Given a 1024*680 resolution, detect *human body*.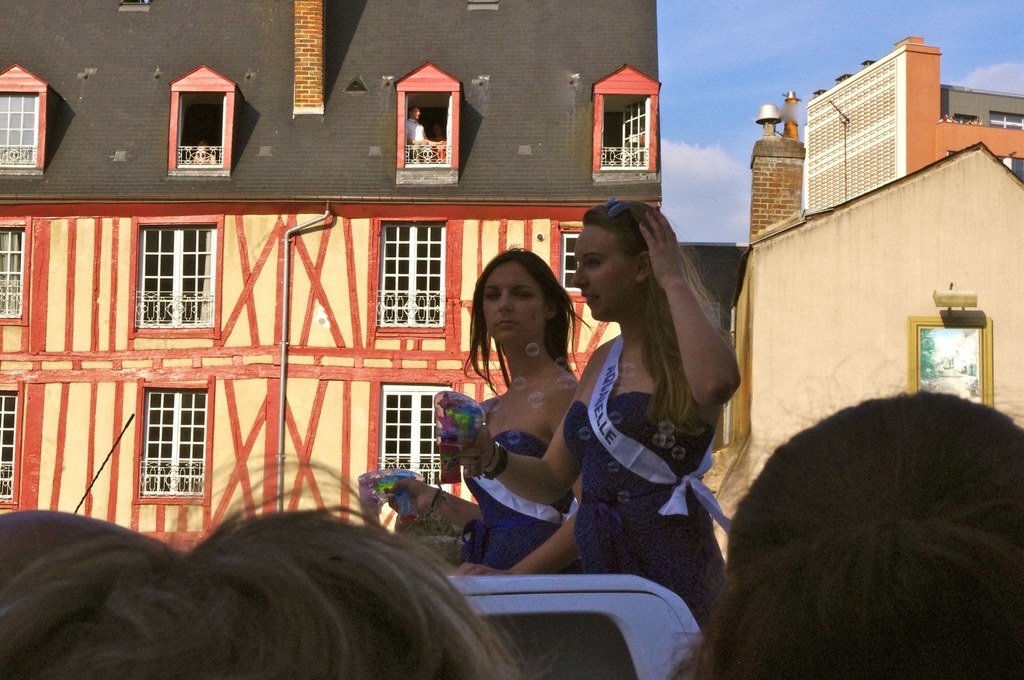
[466, 198, 741, 627].
